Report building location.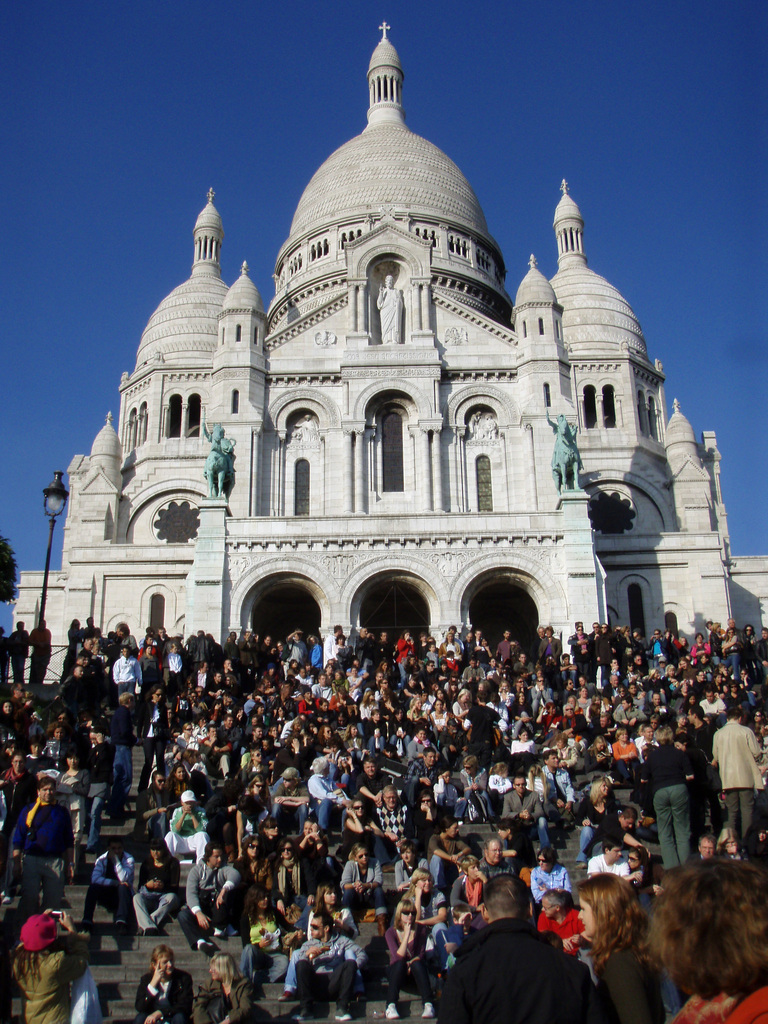
Report: (x1=12, y1=18, x2=767, y2=648).
